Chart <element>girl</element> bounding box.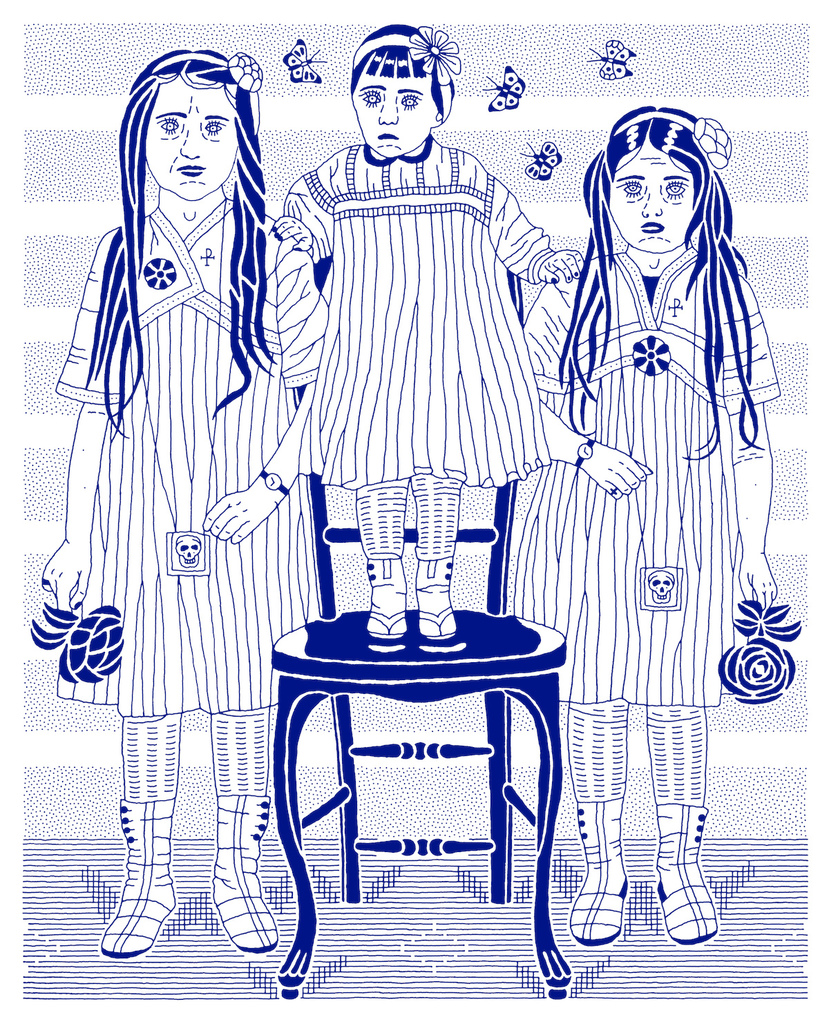
Charted: locate(277, 25, 584, 645).
